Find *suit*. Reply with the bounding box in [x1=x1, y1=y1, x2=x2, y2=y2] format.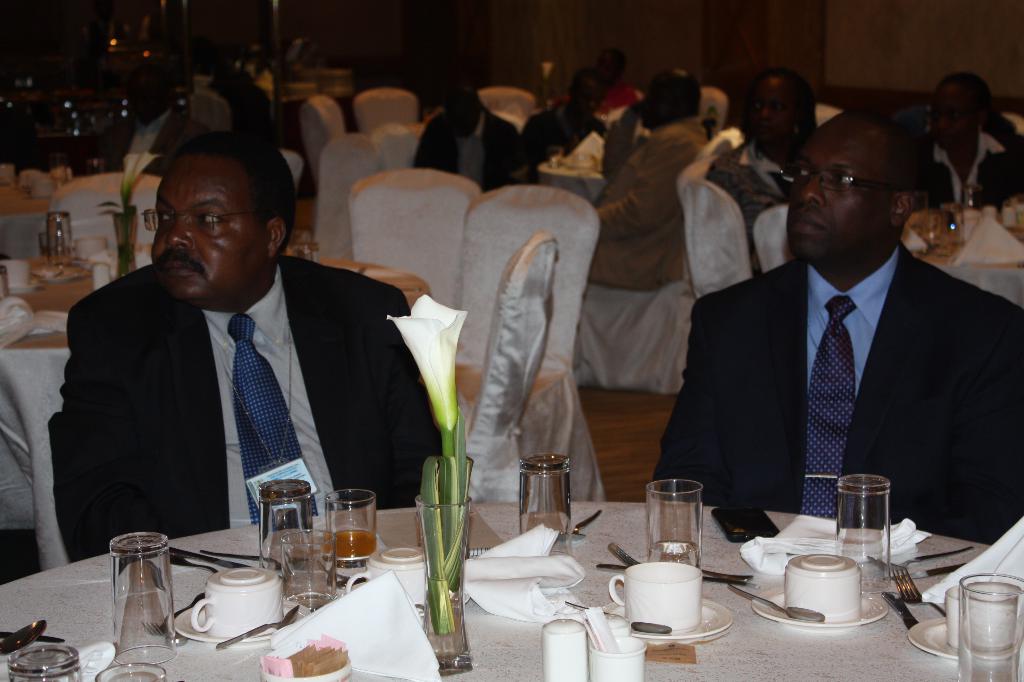
[x1=670, y1=164, x2=1012, y2=549].
